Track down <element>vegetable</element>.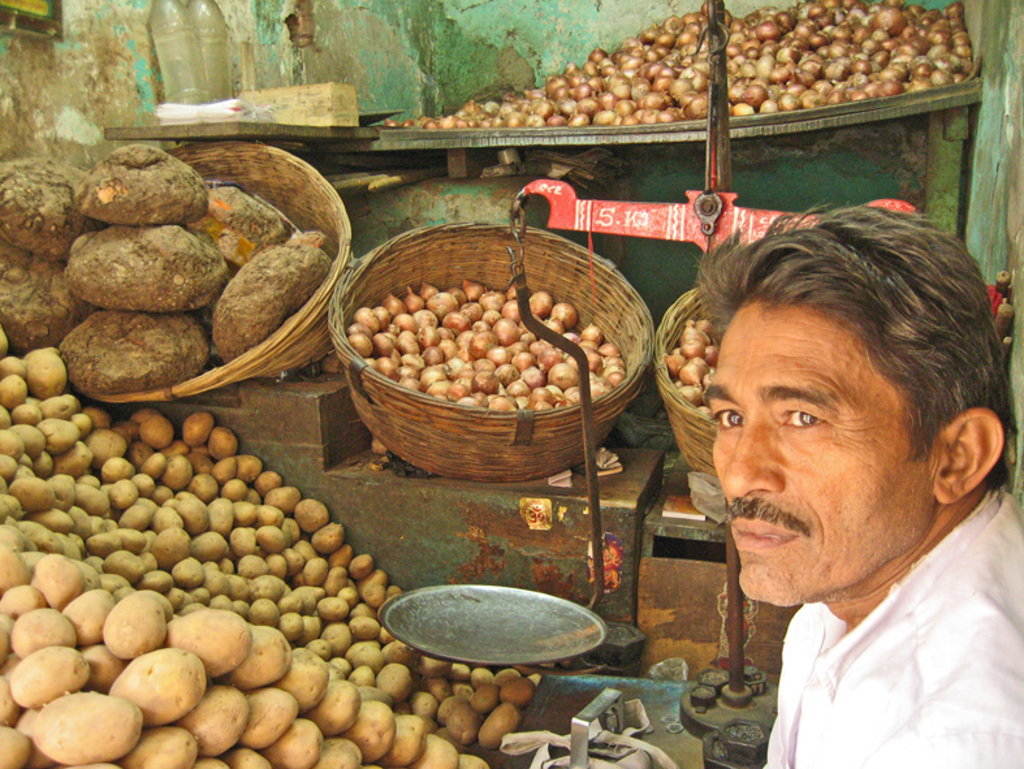
Tracked to [247,601,275,622].
